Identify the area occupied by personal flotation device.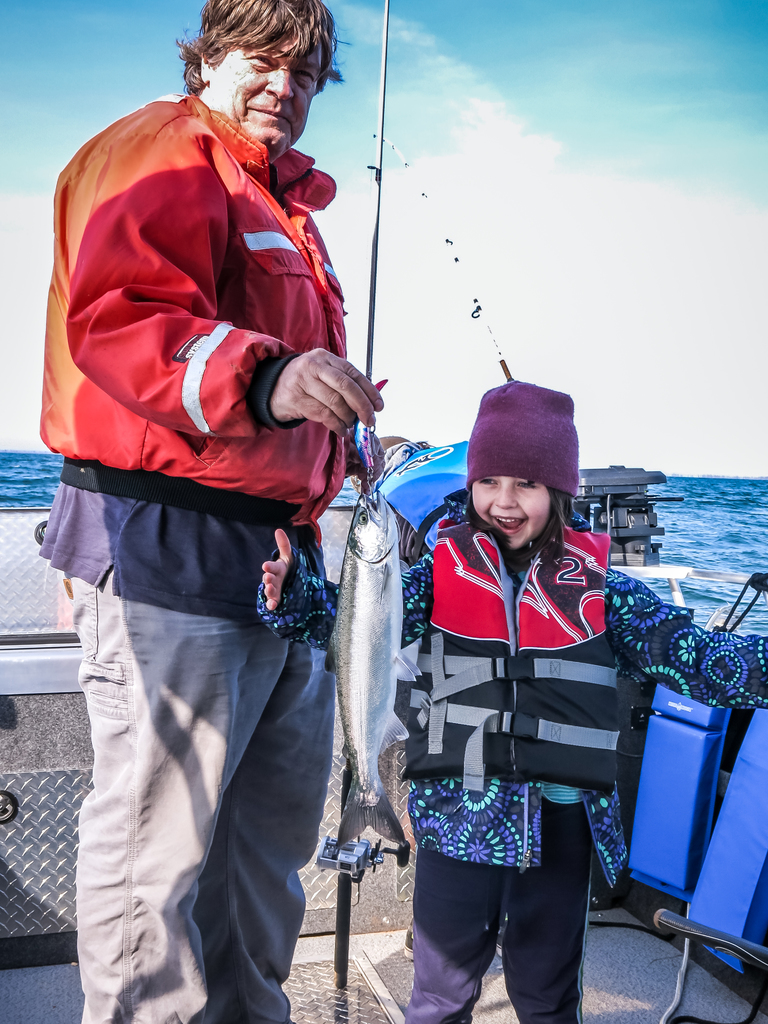
Area: <region>402, 509, 623, 798</region>.
